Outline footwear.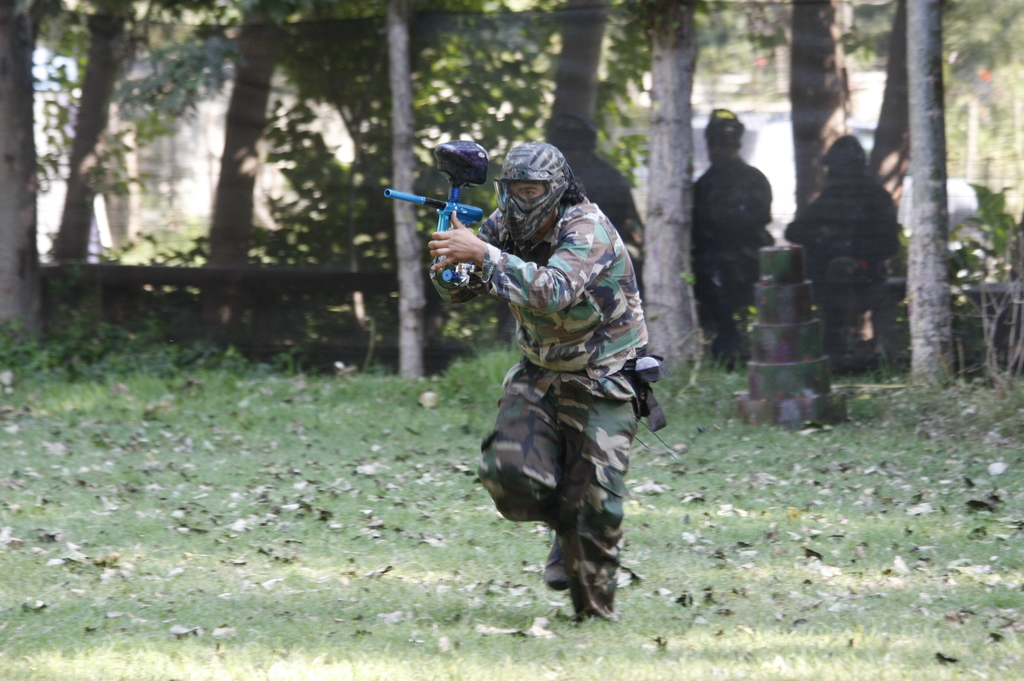
Outline: 542/535/574/591.
